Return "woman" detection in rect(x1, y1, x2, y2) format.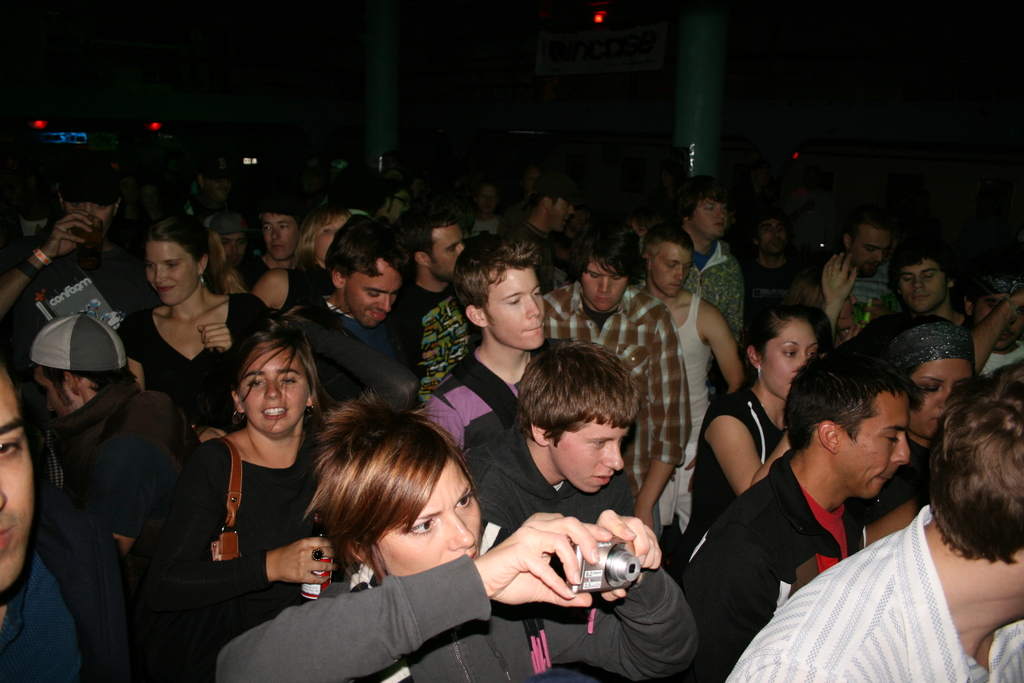
rect(847, 313, 975, 525).
